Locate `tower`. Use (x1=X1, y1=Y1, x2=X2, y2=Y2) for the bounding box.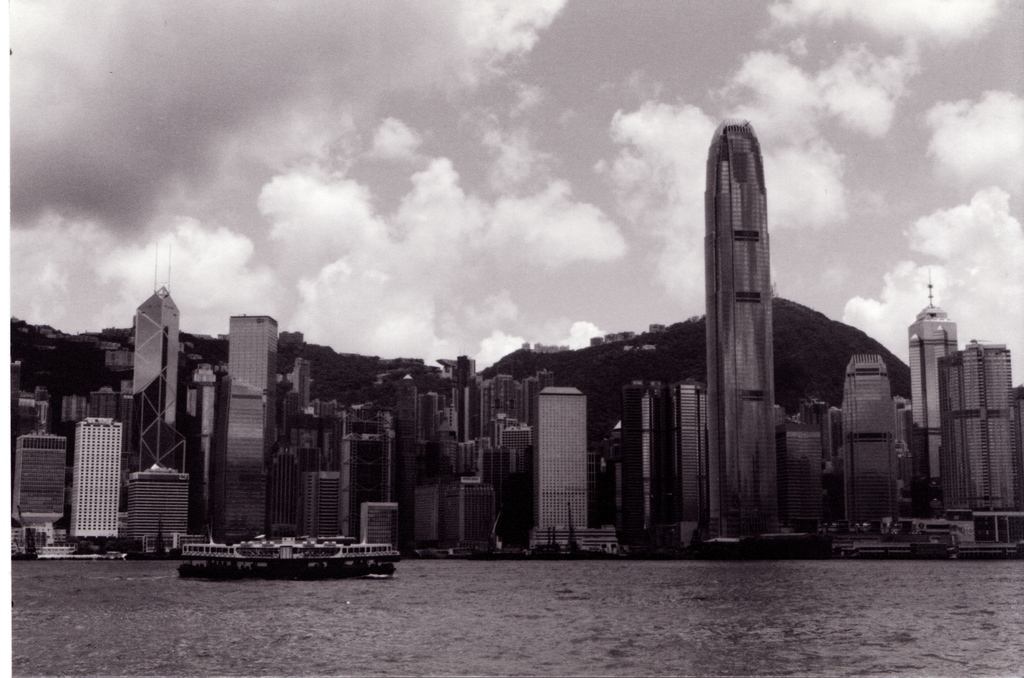
(x1=619, y1=373, x2=674, y2=521).
